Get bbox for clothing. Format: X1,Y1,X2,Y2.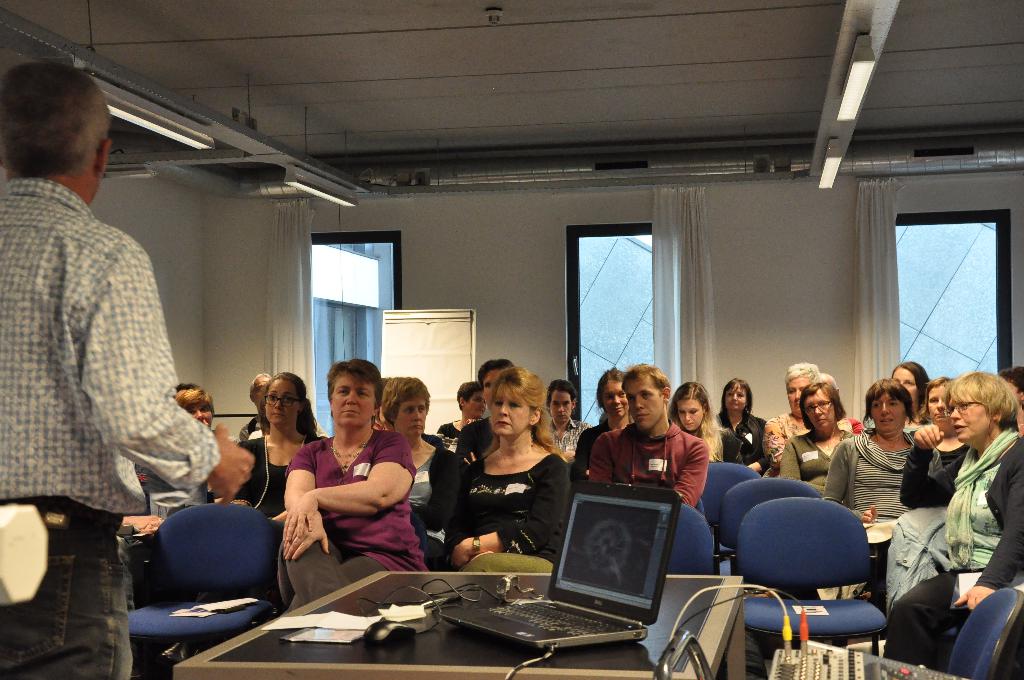
547,414,586,451.
